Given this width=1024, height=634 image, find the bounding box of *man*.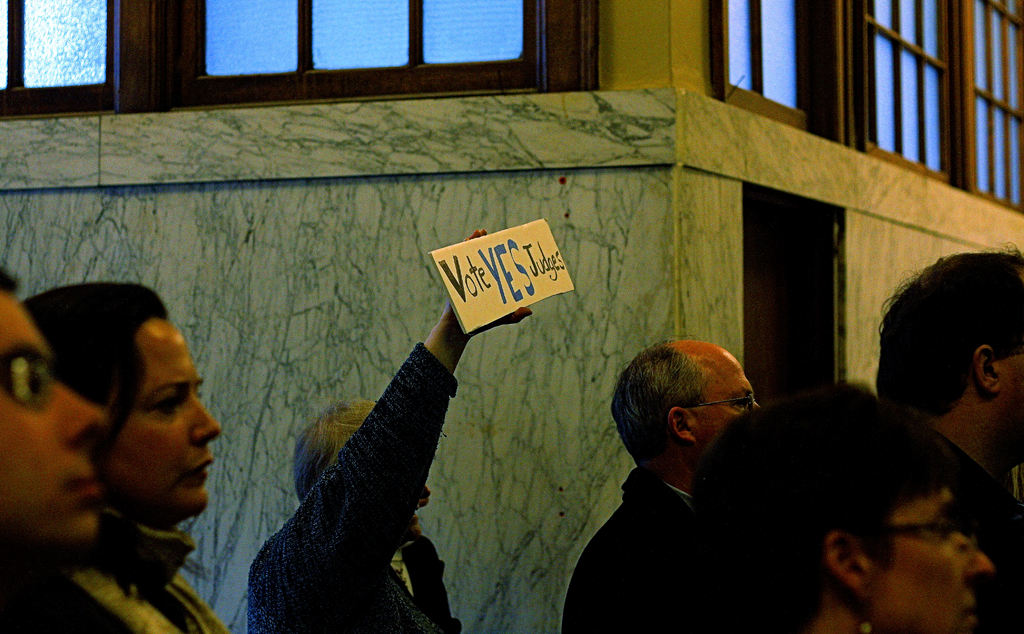
bbox=(563, 339, 767, 633).
